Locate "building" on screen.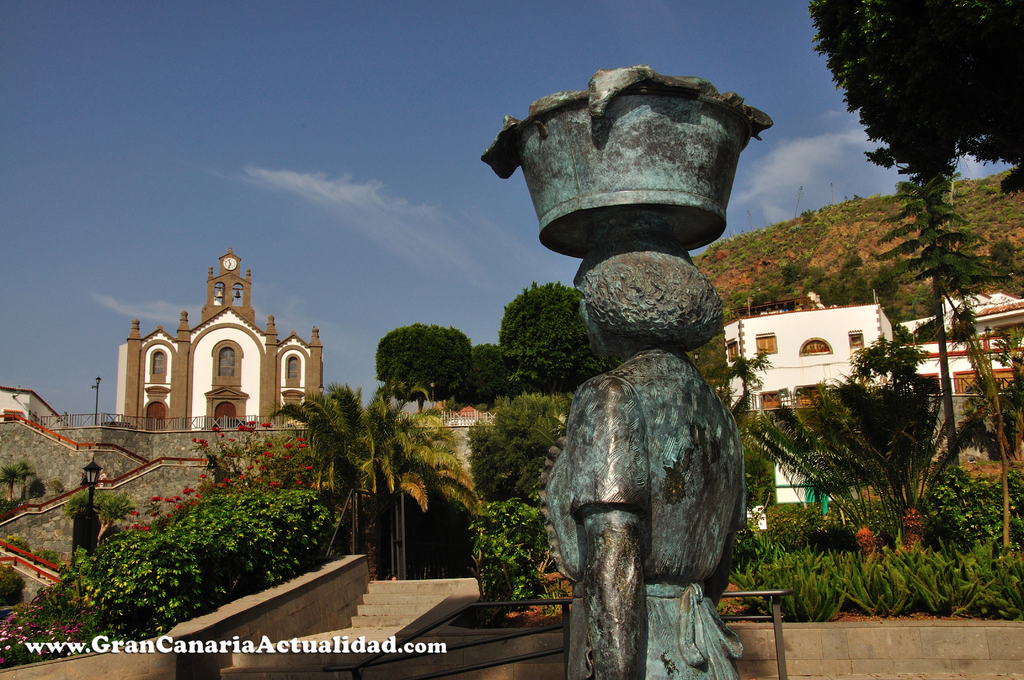
On screen at x1=902 y1=294 x2=1023 y2=396.
